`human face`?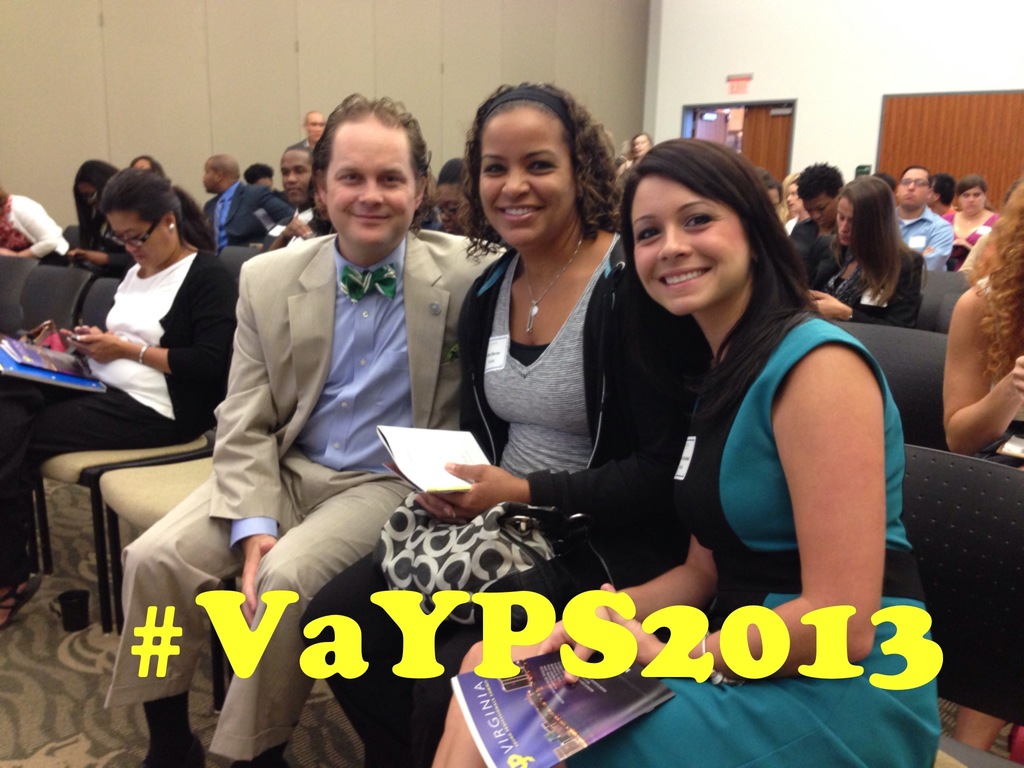
left=629, top=179, right=755, bottom=316
